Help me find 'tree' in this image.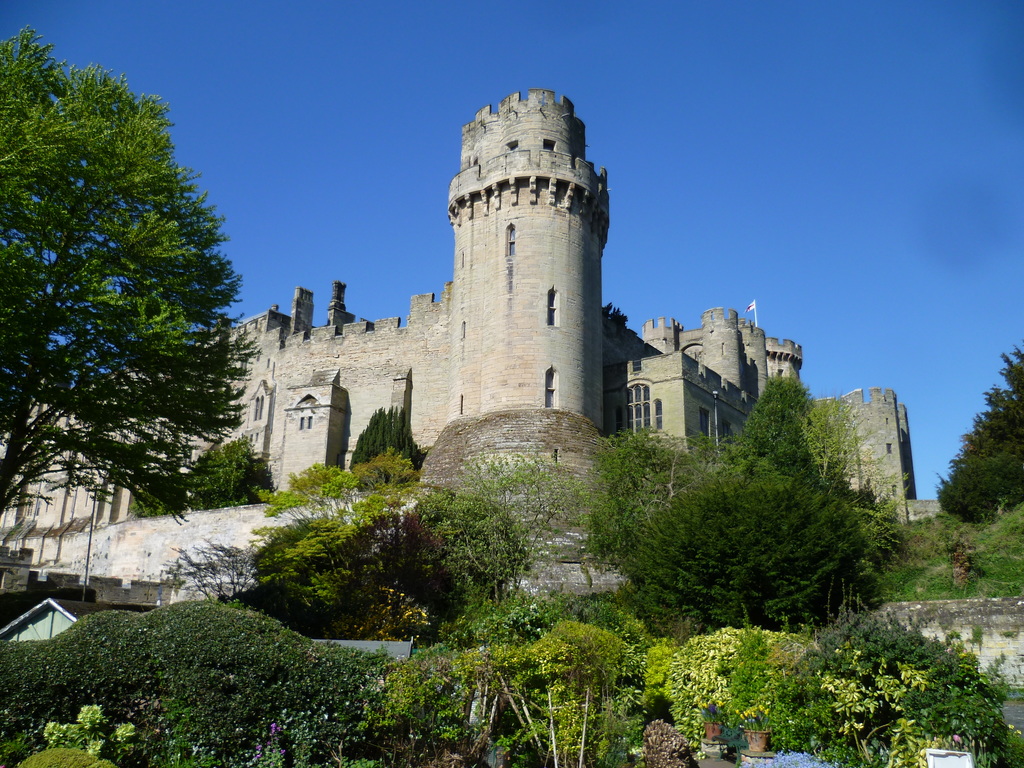
Found it: Rect(128, 475, 186, 520).
